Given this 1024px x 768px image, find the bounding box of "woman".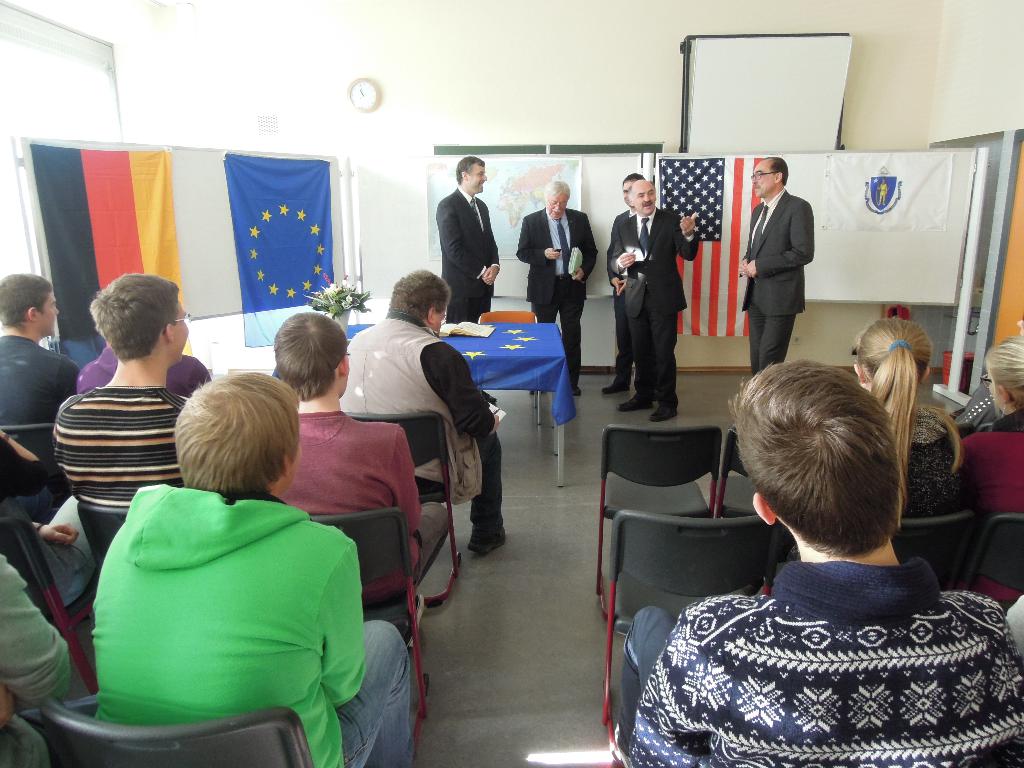
bbox=(854, 318, 957, 520).
